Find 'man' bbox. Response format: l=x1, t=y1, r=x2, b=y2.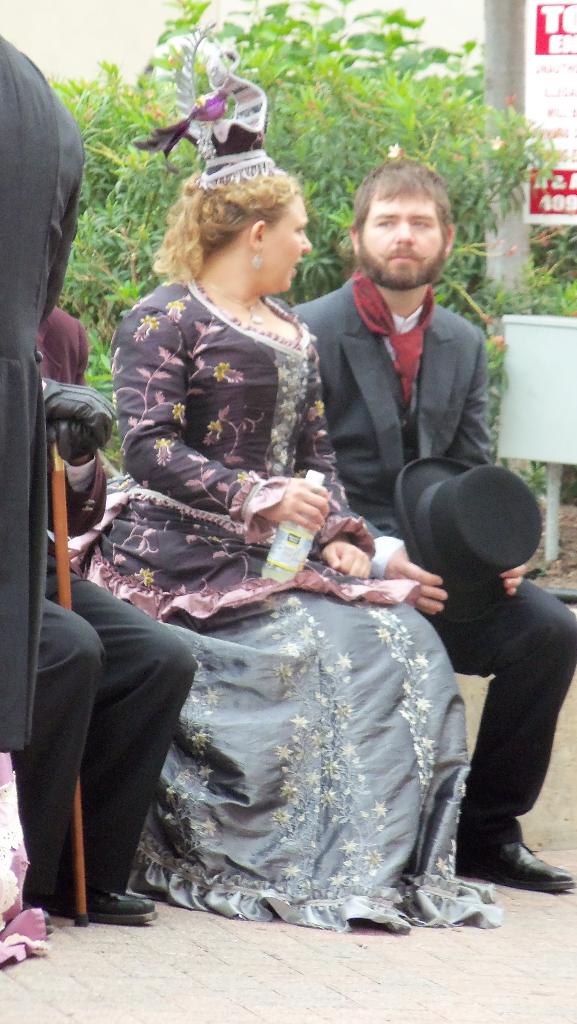
l=13, t=521, r=197, b=925.
